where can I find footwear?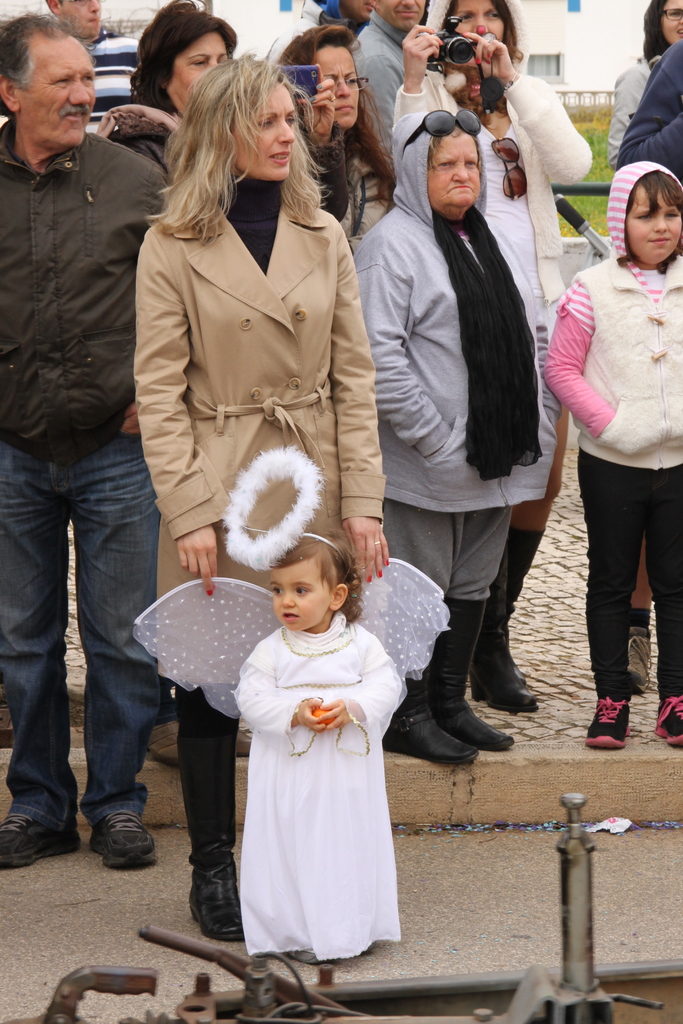
You can find it at rect(0, 805, 85, 868).
